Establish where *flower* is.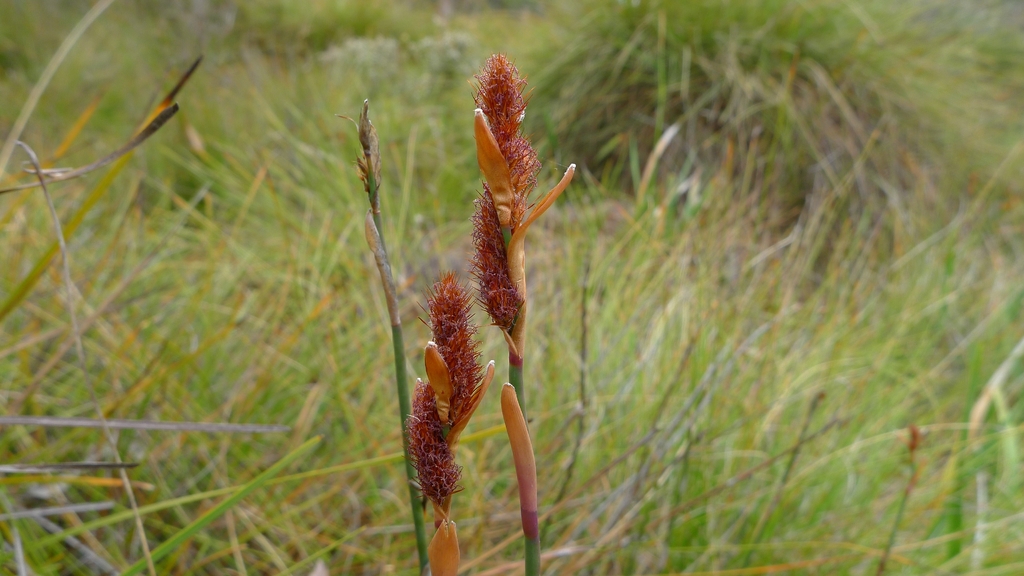
Established at l=465, t=42, r=585, b=371.
